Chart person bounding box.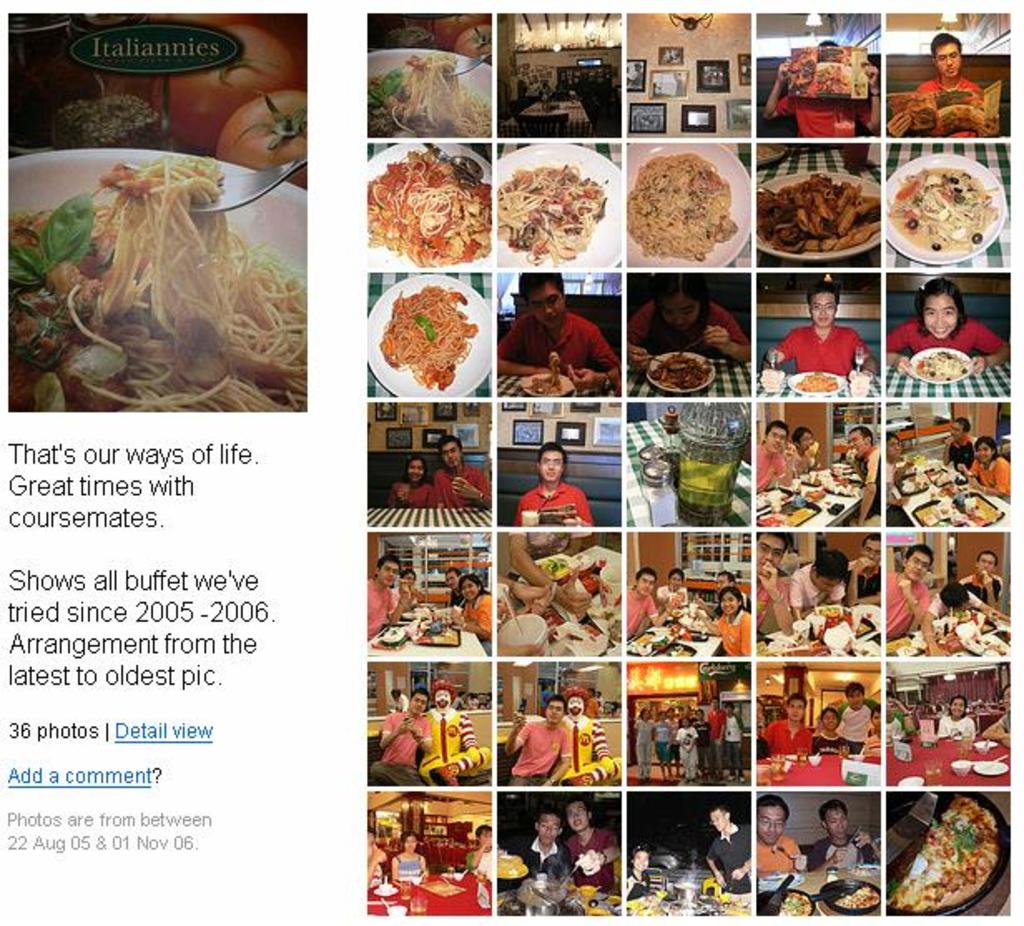
Charted: detection(377, 454, 427, 510).
